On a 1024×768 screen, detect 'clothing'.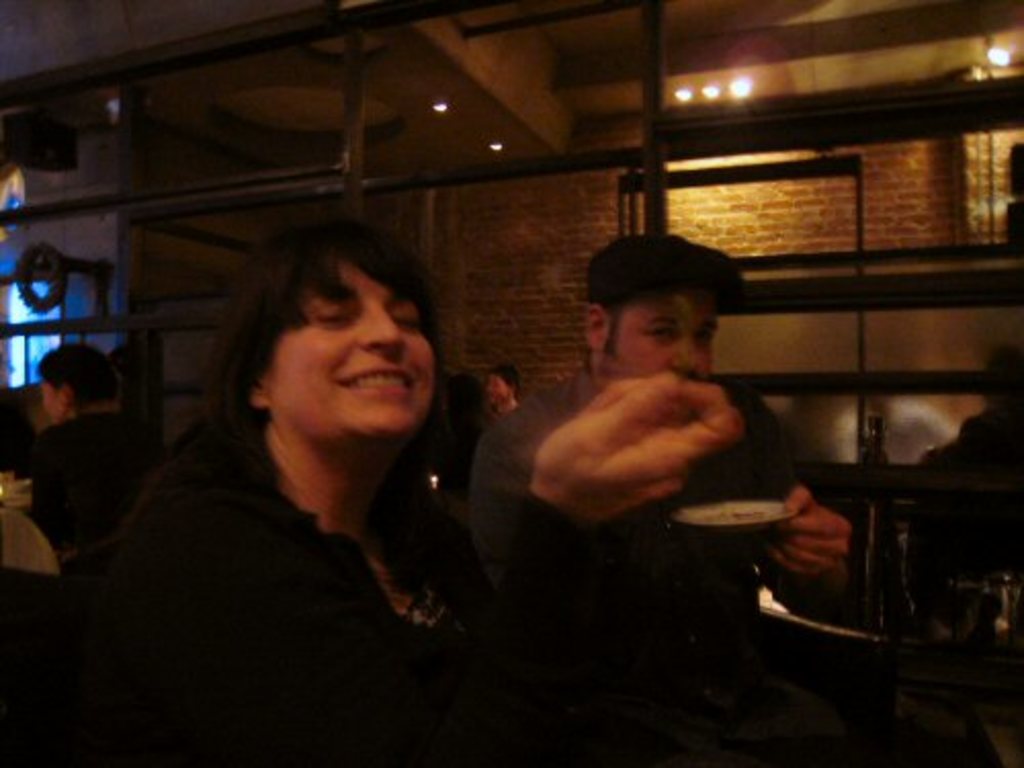
[471,360,913,688].
